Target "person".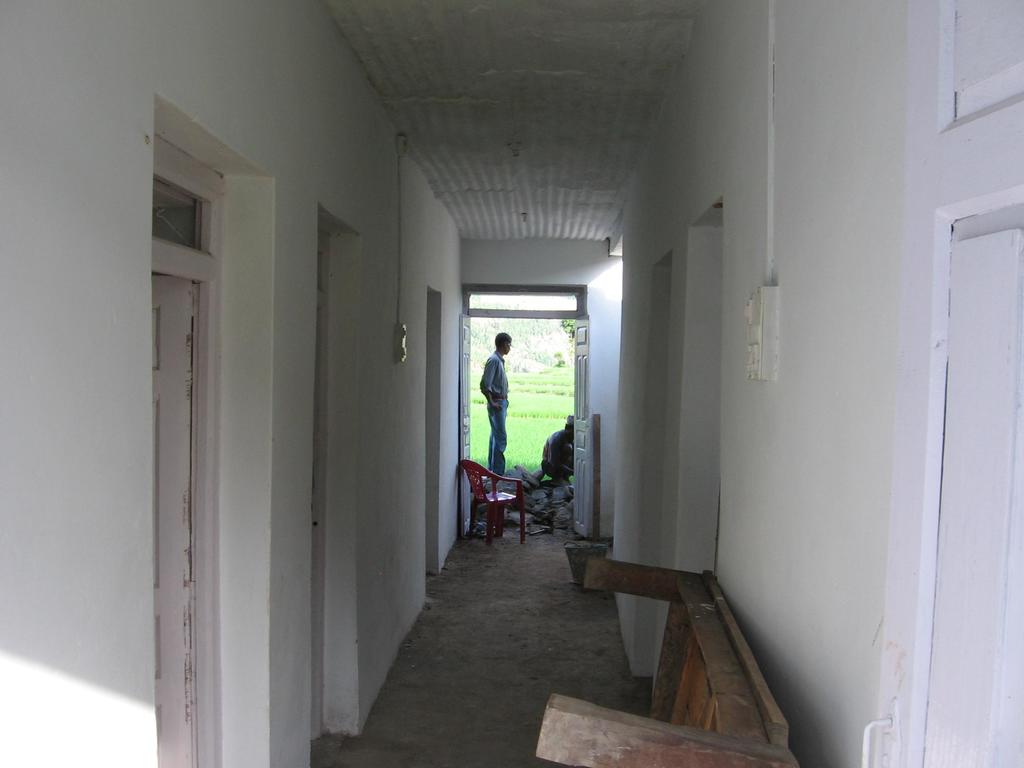
Target region: (left=476, top=331, right=509, bottom=475).
